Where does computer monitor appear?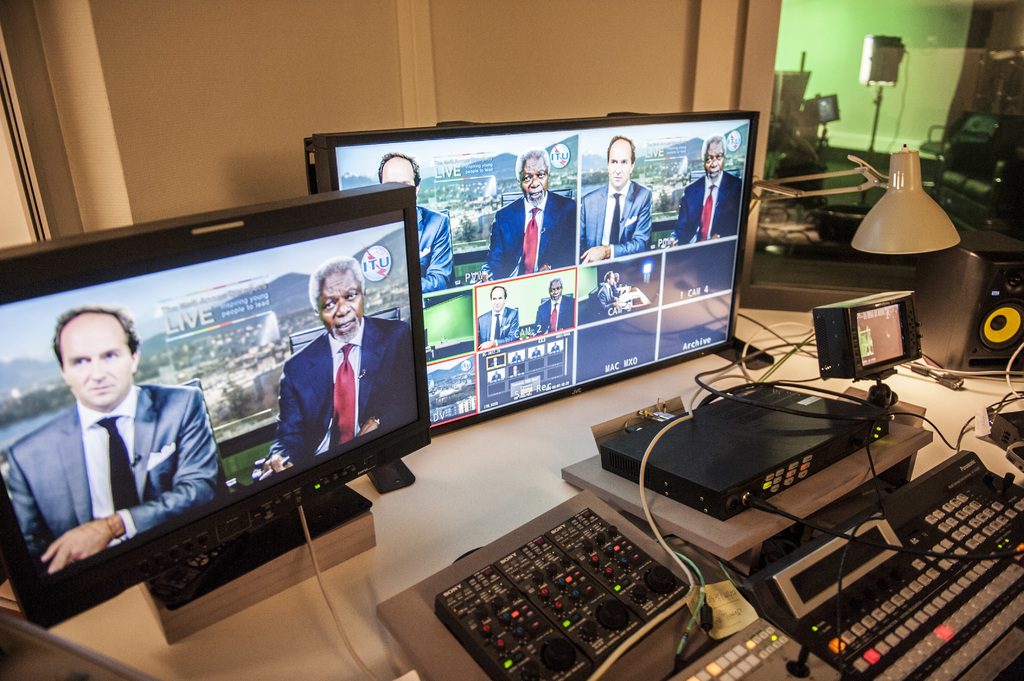
Appears at <bbox>44, 202, 458, 618</bbox>.
